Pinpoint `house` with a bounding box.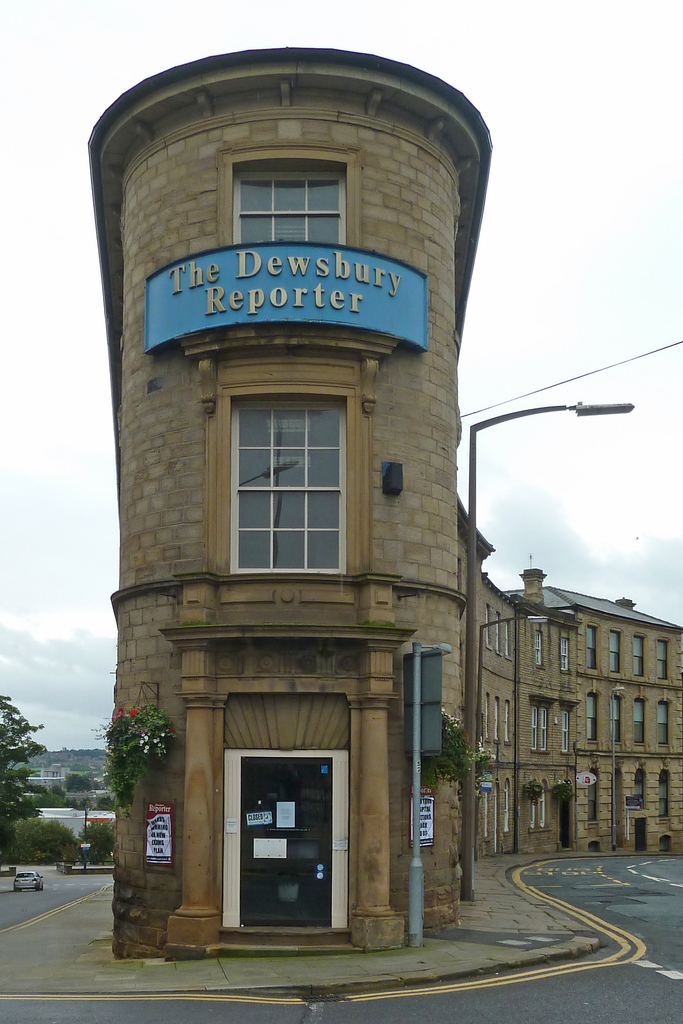
region(572, 600, 682, 863).
